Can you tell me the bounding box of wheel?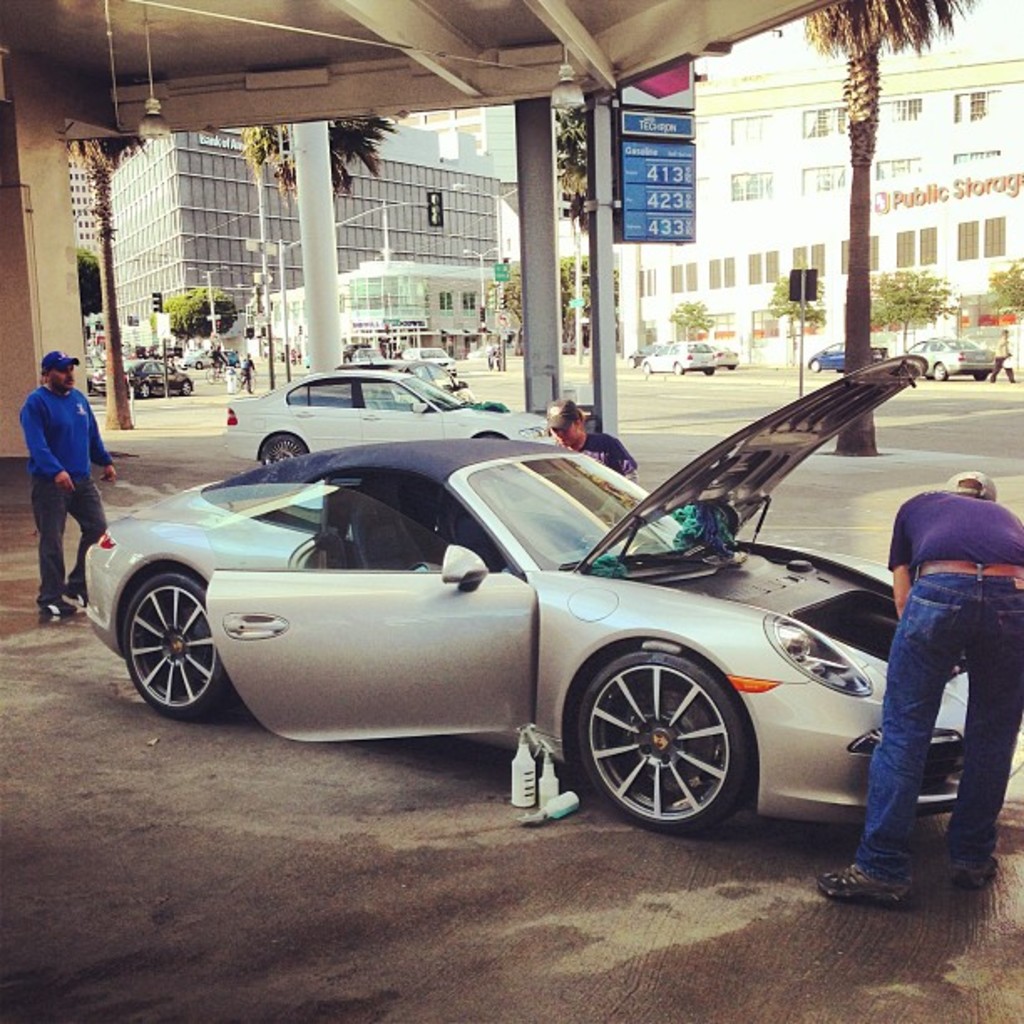
582:658:756:820.
